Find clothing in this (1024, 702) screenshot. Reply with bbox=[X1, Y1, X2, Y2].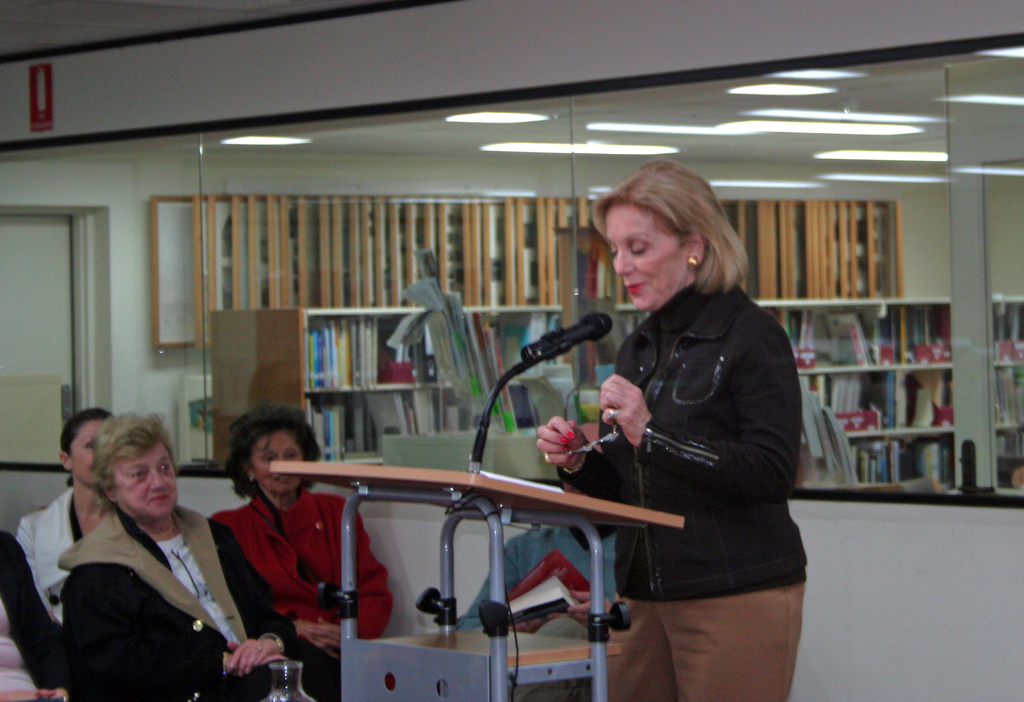
bbox=[58, 494, 345, 701].
